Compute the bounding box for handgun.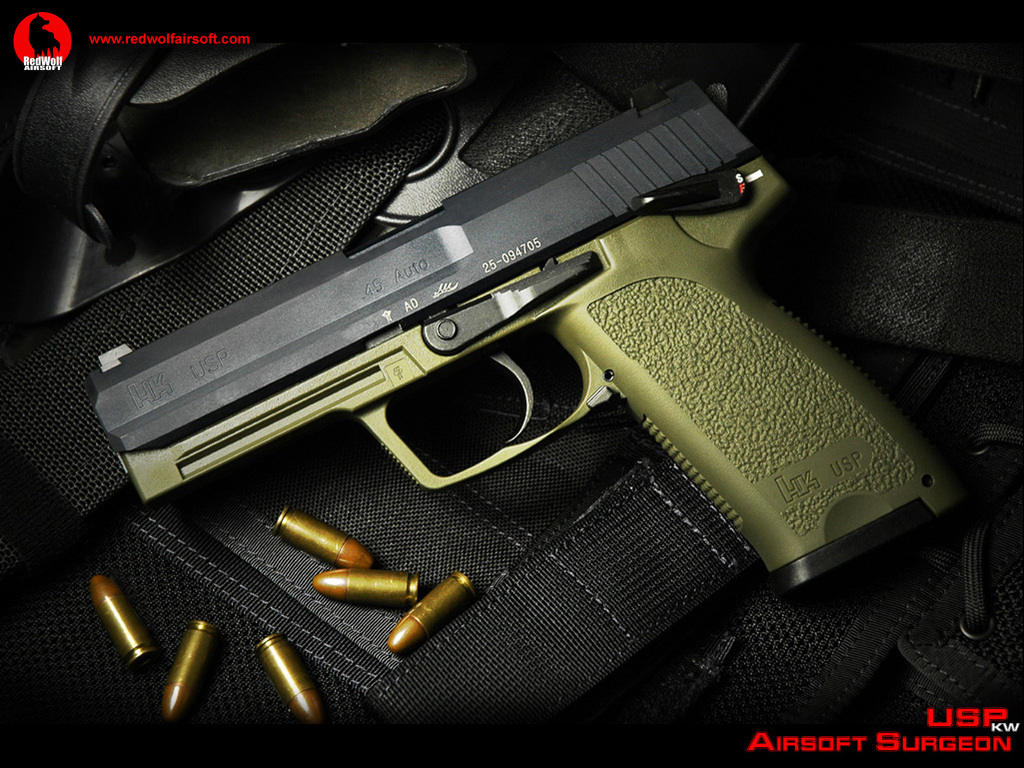
86,79,967,594.
